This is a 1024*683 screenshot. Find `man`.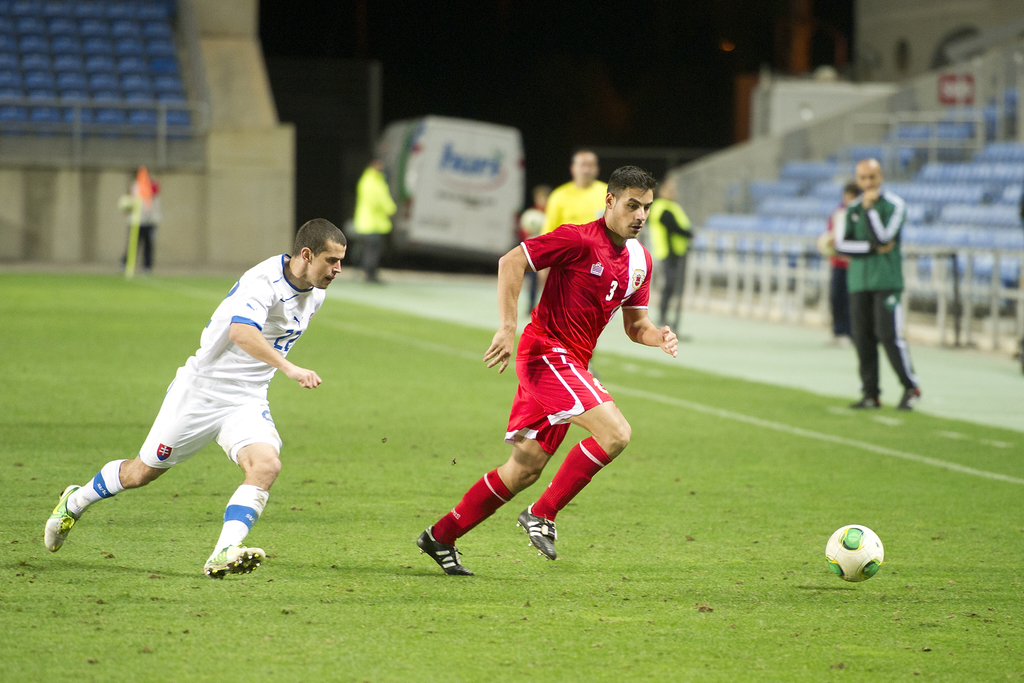
Bounding box: [42,220,351,575].
